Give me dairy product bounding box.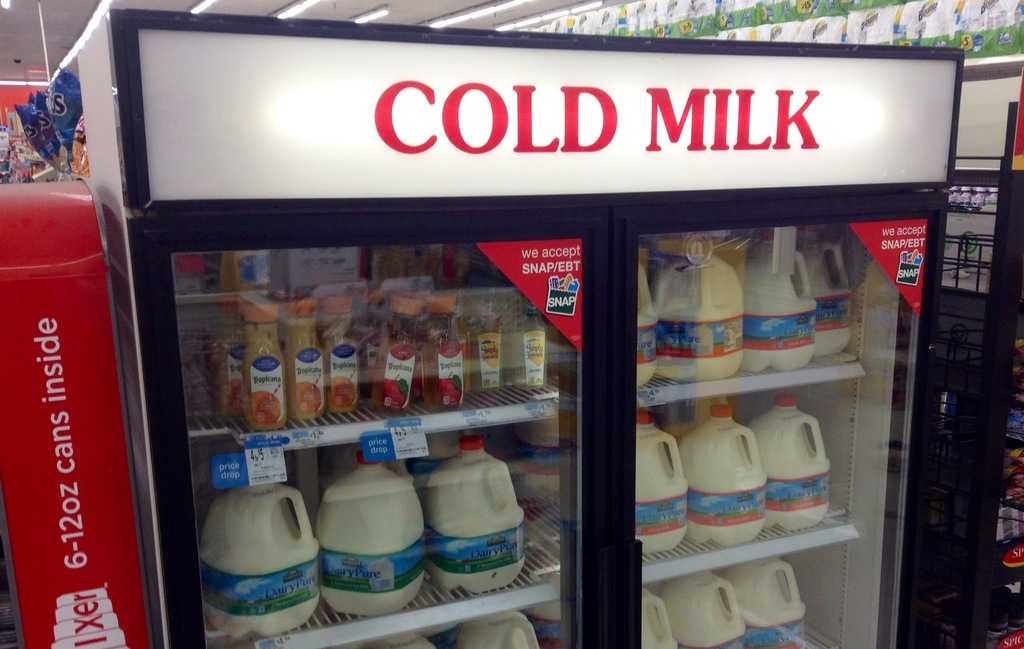
(627, 428, 690, 558).
